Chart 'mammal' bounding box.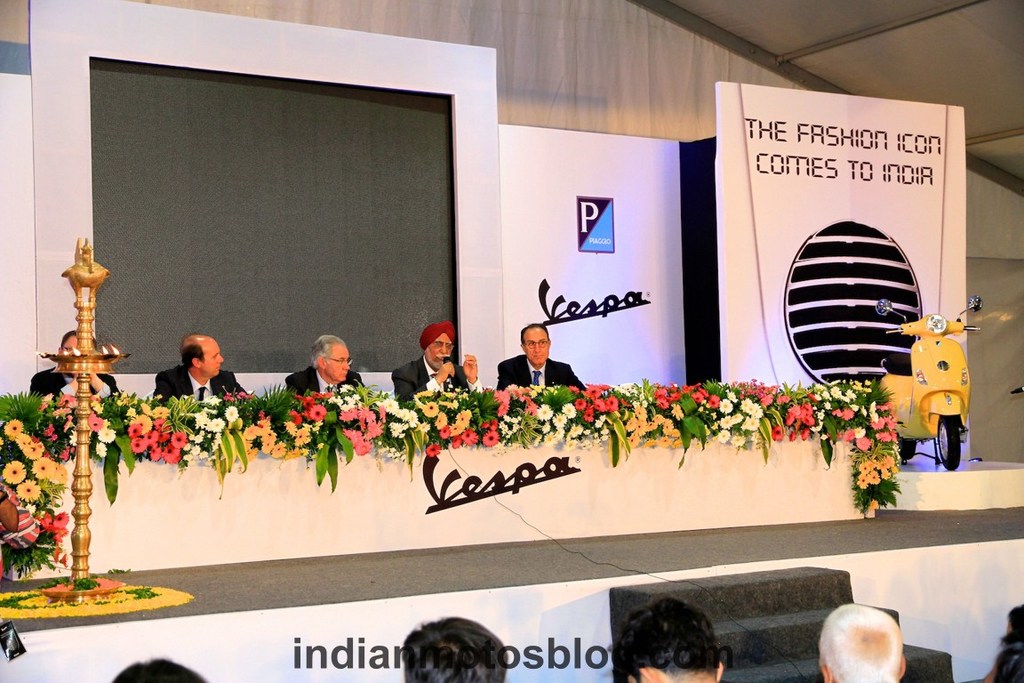
Charted: l=110, t=654, r=213, b=682.
